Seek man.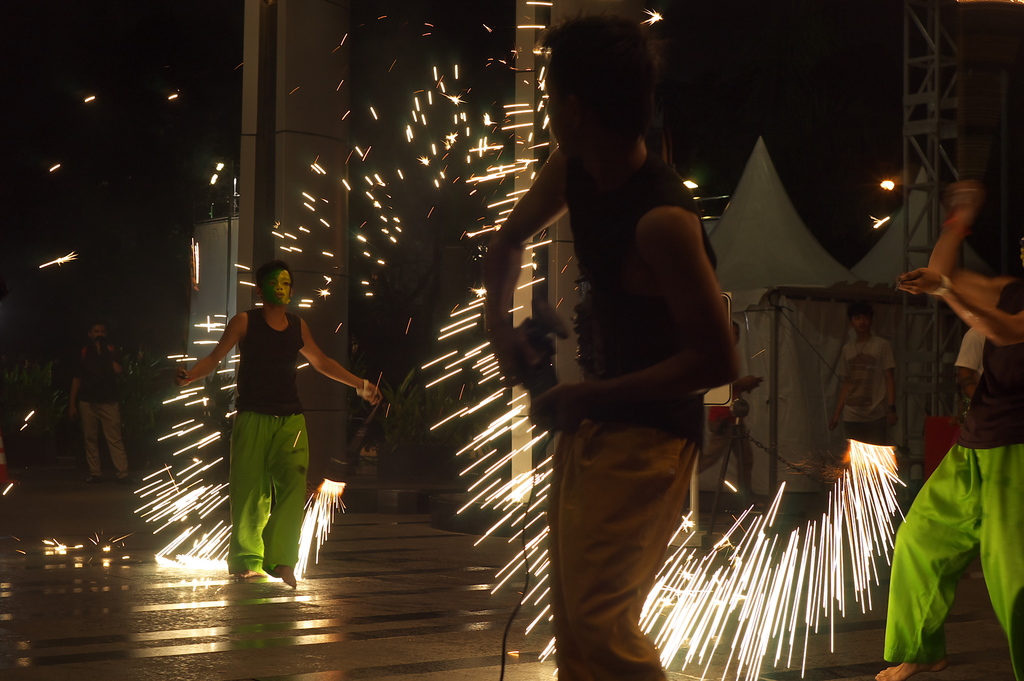
bbox=[190, 261, 340, 586].
